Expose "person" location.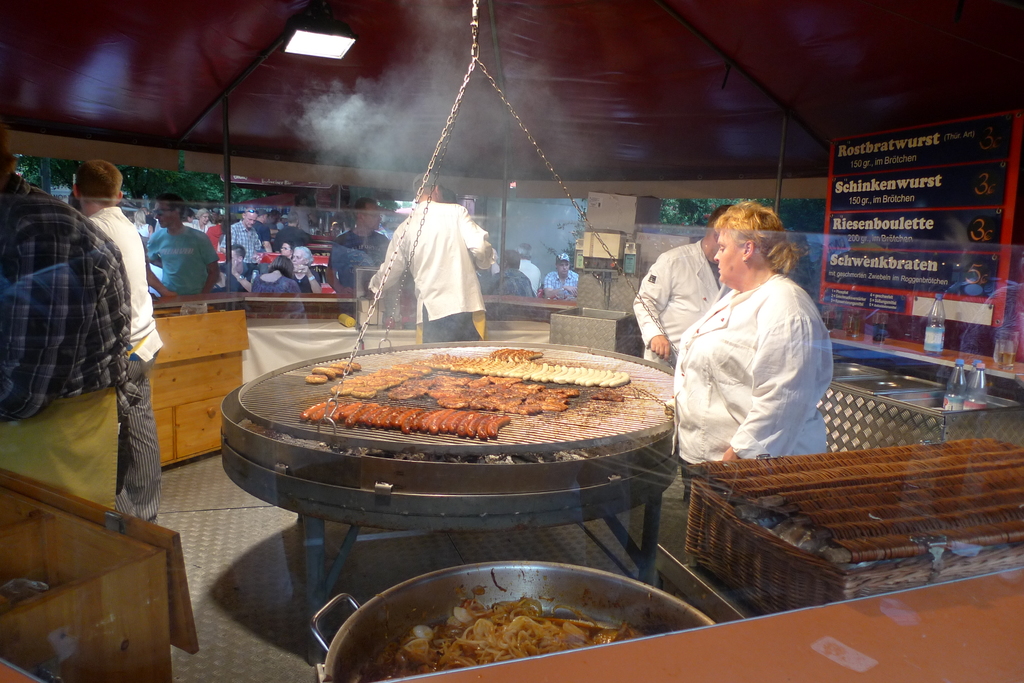
Exposed at rect(635, 204, 726, 362).
